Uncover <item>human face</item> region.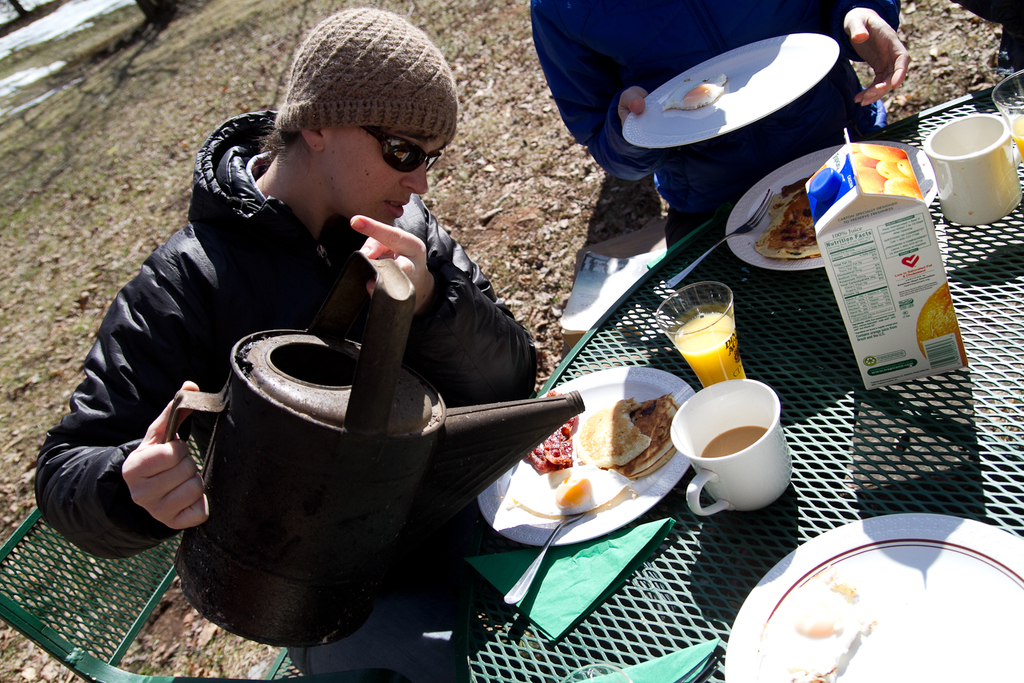
Uncovered: Rect(318, 127, 447, 224).
